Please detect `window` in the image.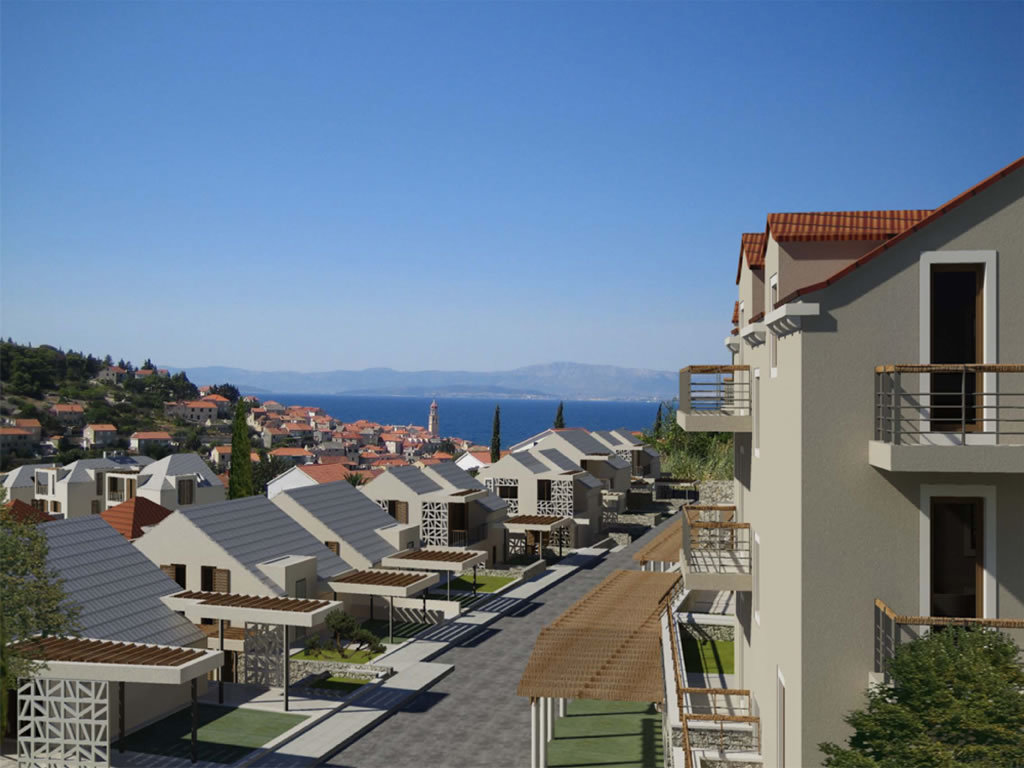
bbox=[382, 495, 406, 523].
